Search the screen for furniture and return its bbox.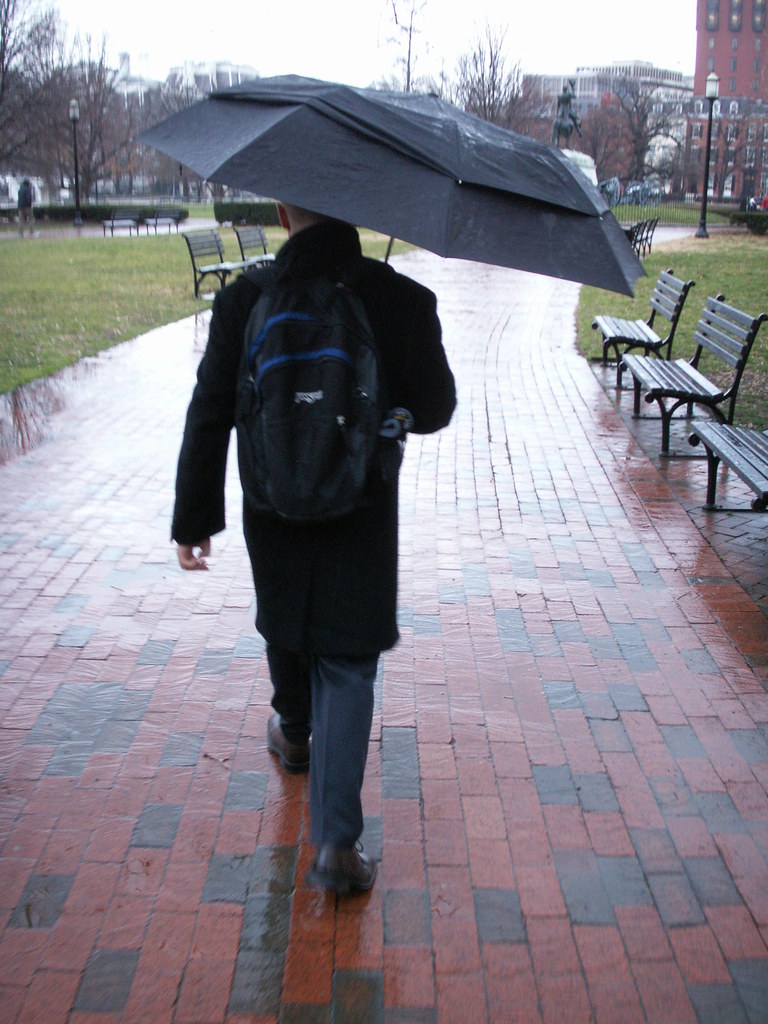
Found: BBox(232, 220, 275, 274).
